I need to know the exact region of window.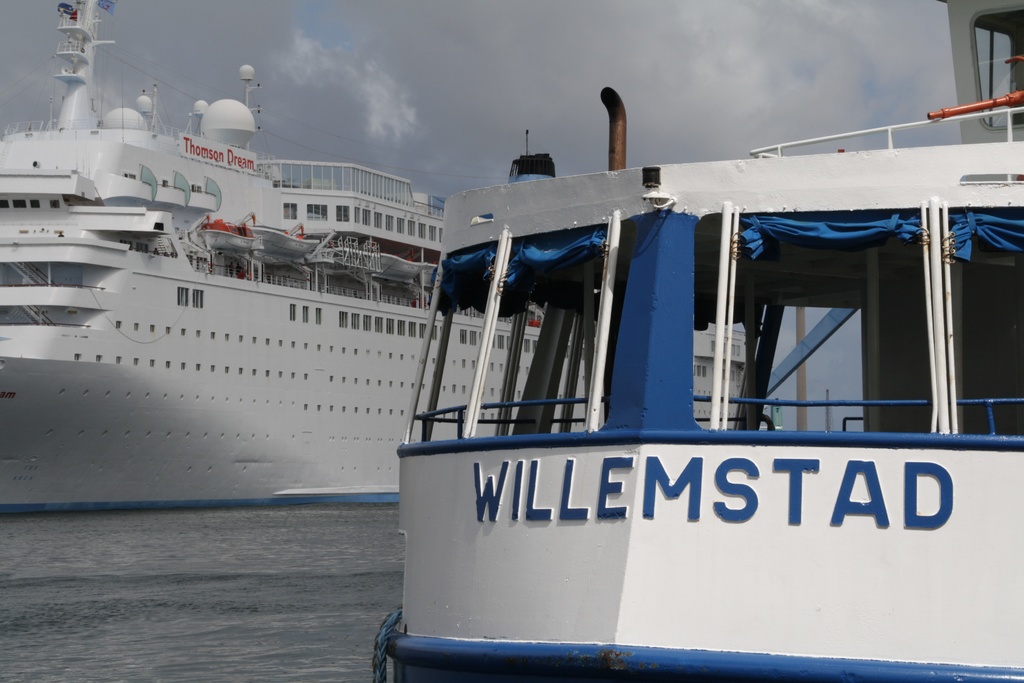
Region: rect(460, 331, 467, 345).
